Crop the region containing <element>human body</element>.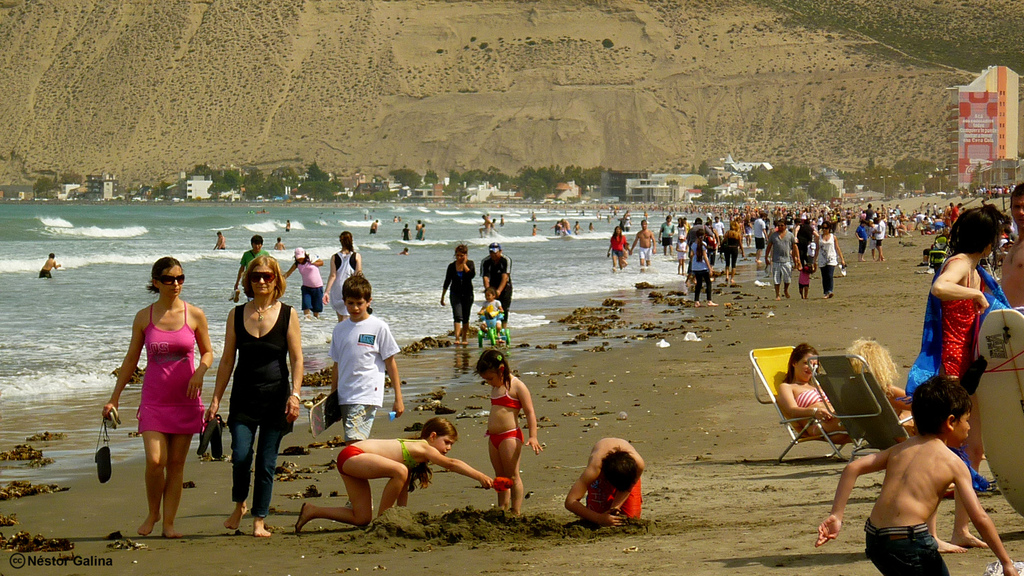
Crop region: 466,347,550,516.
